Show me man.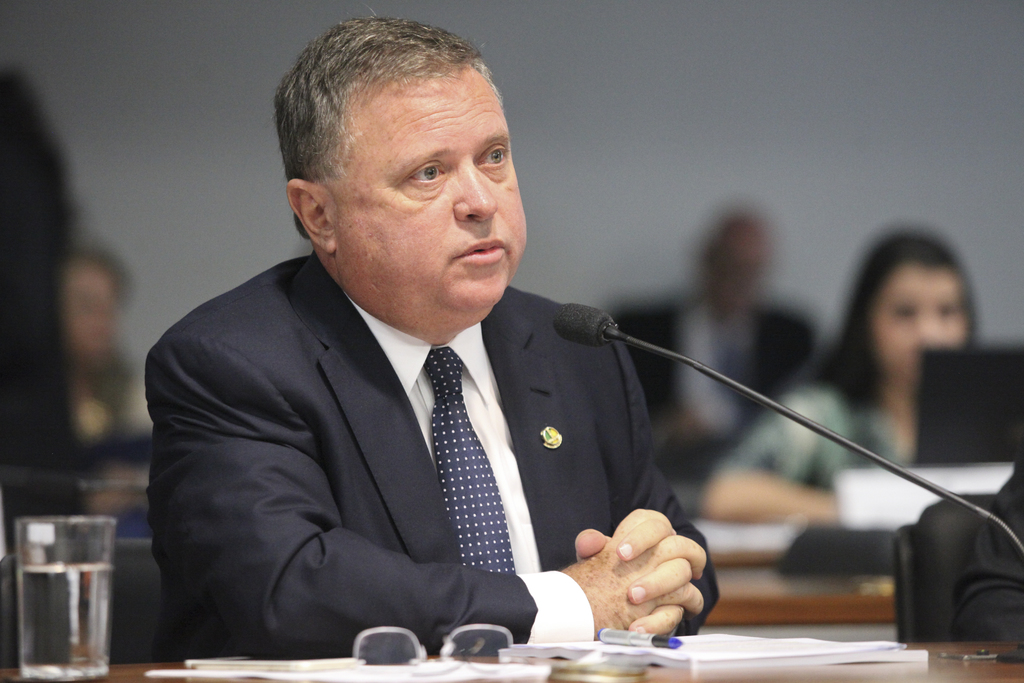
man is here: 120/60/789/653.
